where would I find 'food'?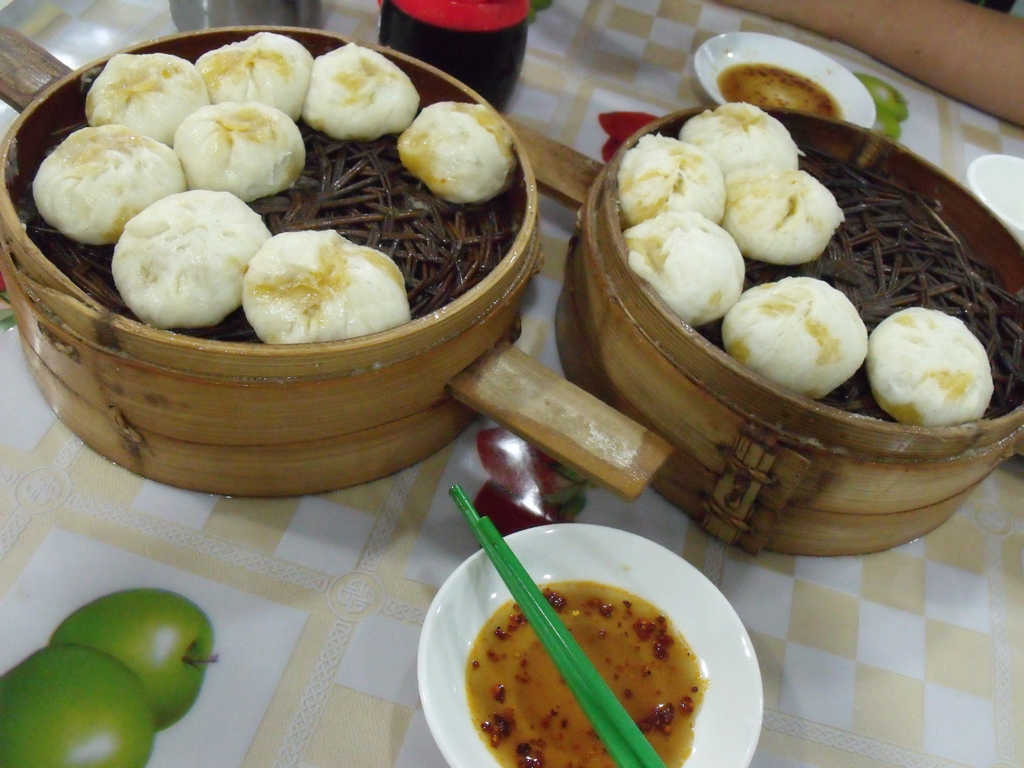
At 738 271 881 378.
